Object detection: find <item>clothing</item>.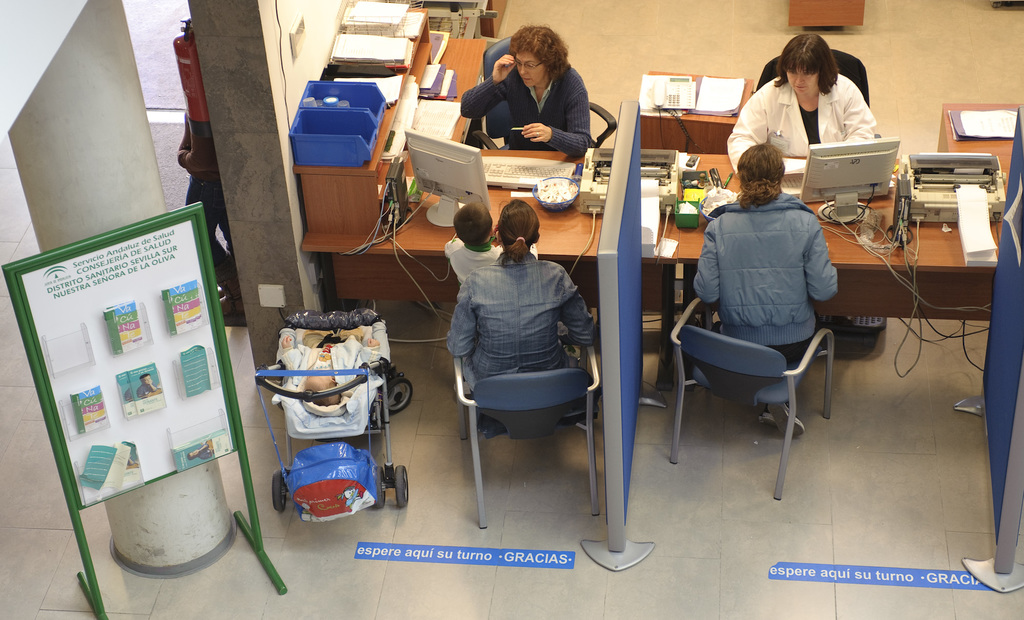
detection(441, 236, 538, 286).
